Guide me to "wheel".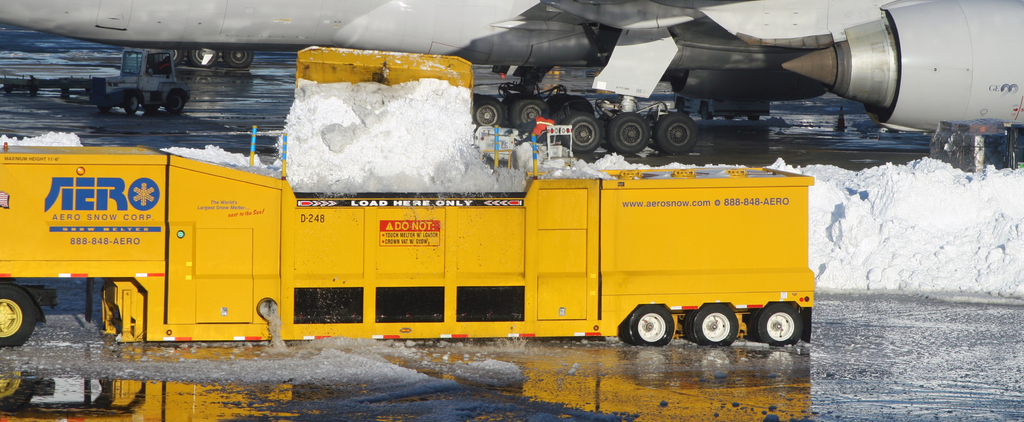
Guidance: bbox=[757, 302, 802, 346].
